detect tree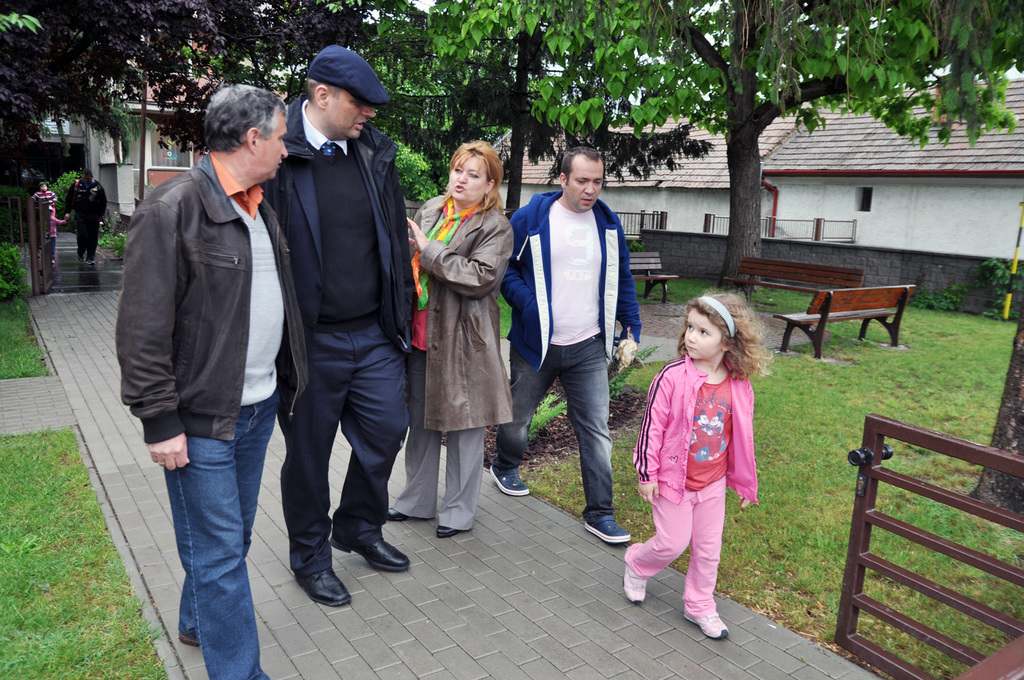
bbox(0, 242, 31, 302)
